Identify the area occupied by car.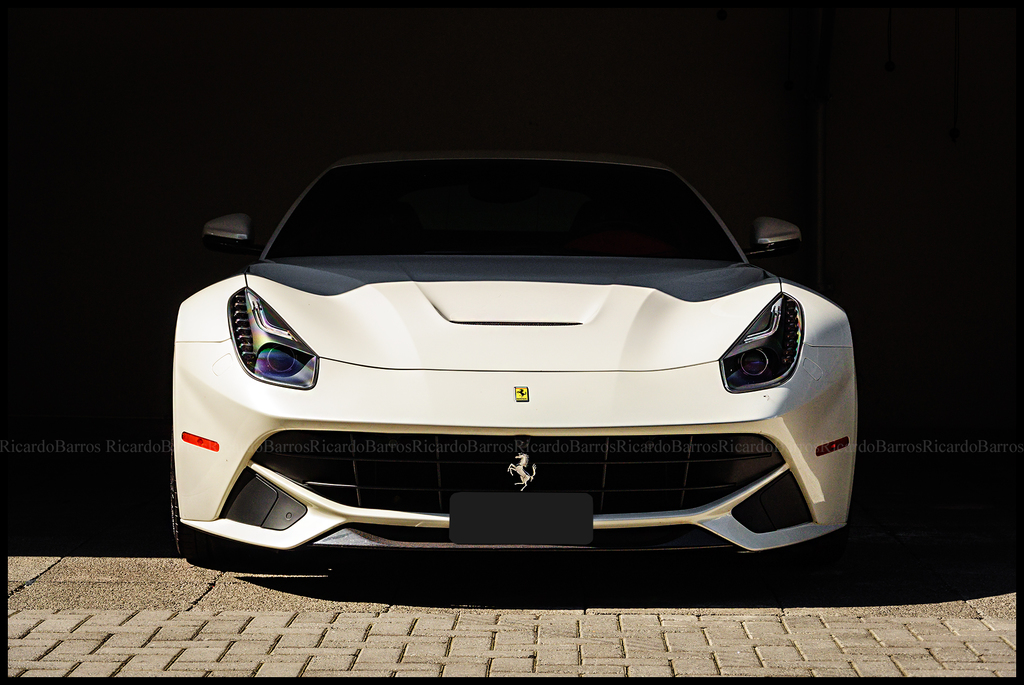
Area: [x1=157, y1=149, x2=863, y2=575].
